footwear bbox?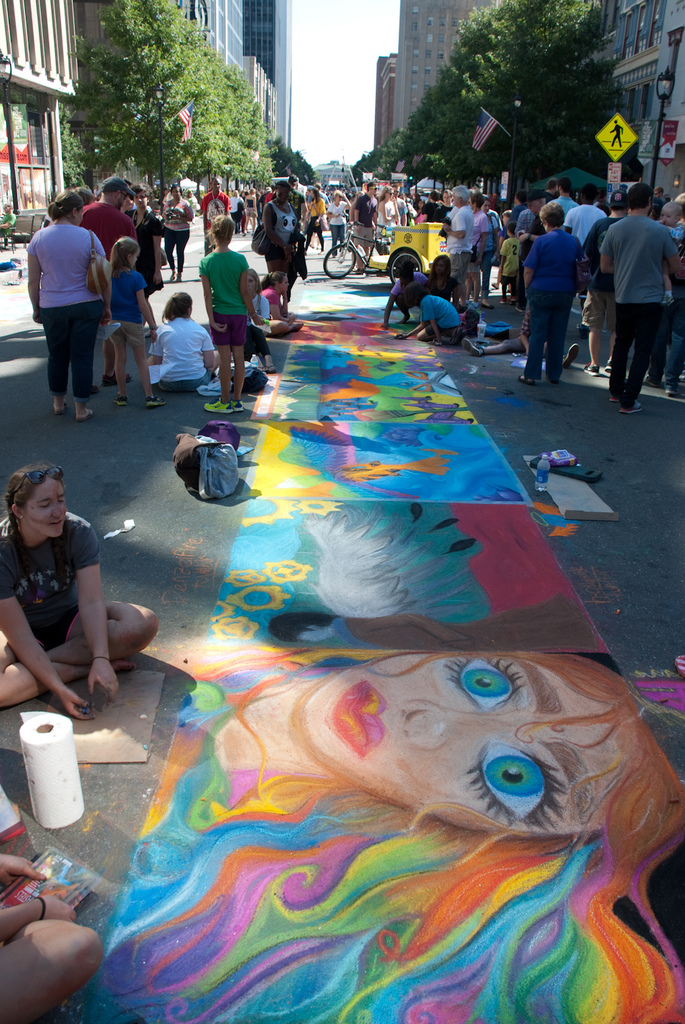
115:394:126:406
